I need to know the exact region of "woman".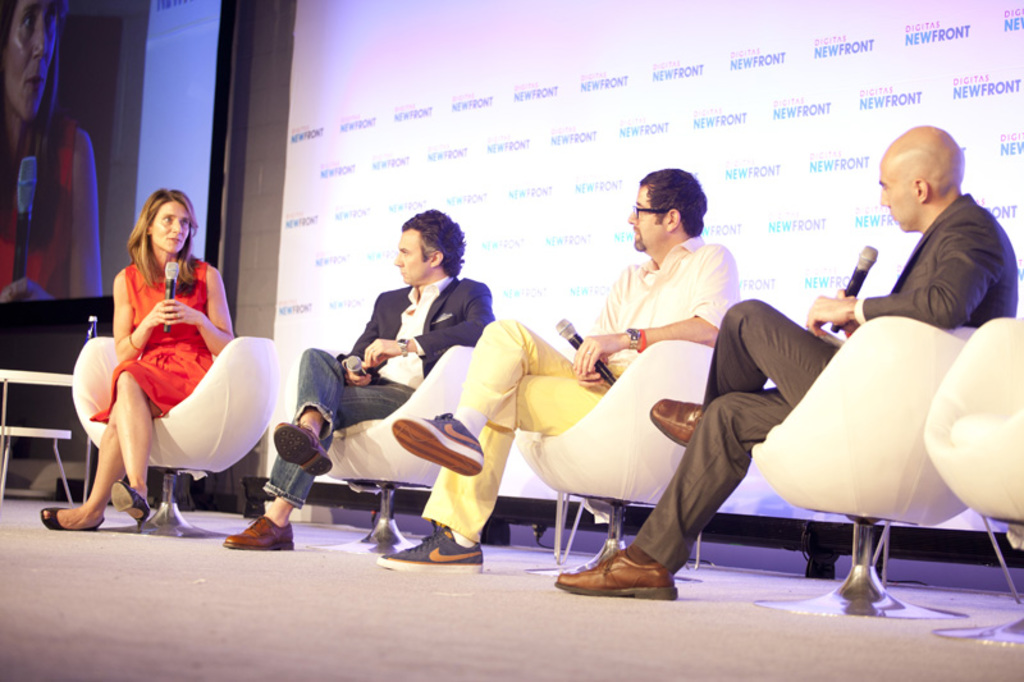
Region: [74,178,256,535].
